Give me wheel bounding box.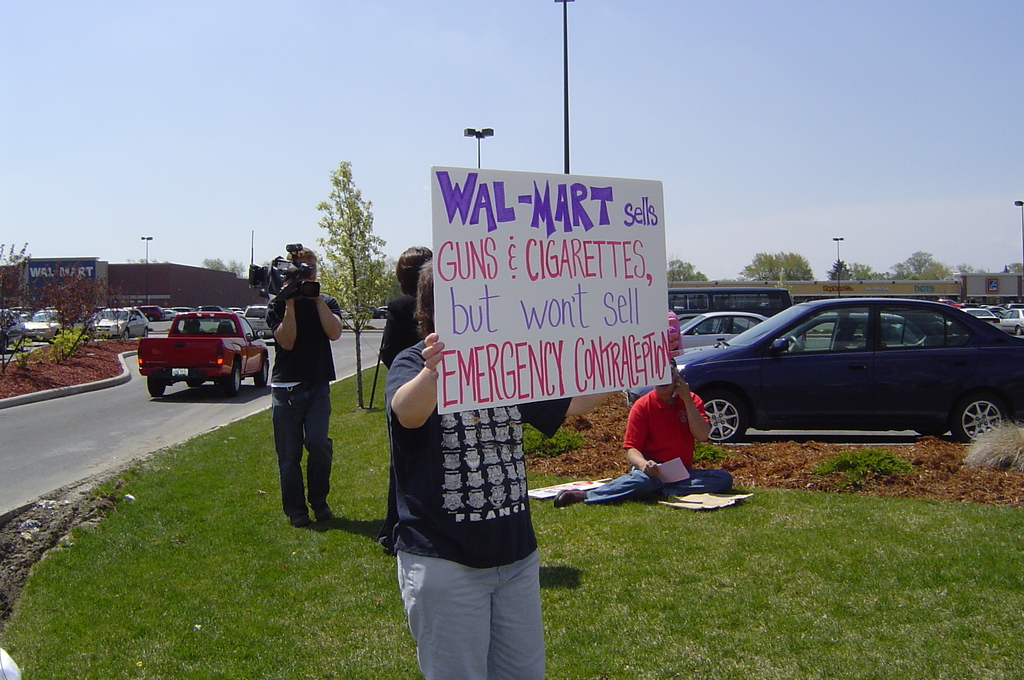
[left=145, top=329, right=152, bottom=338].
